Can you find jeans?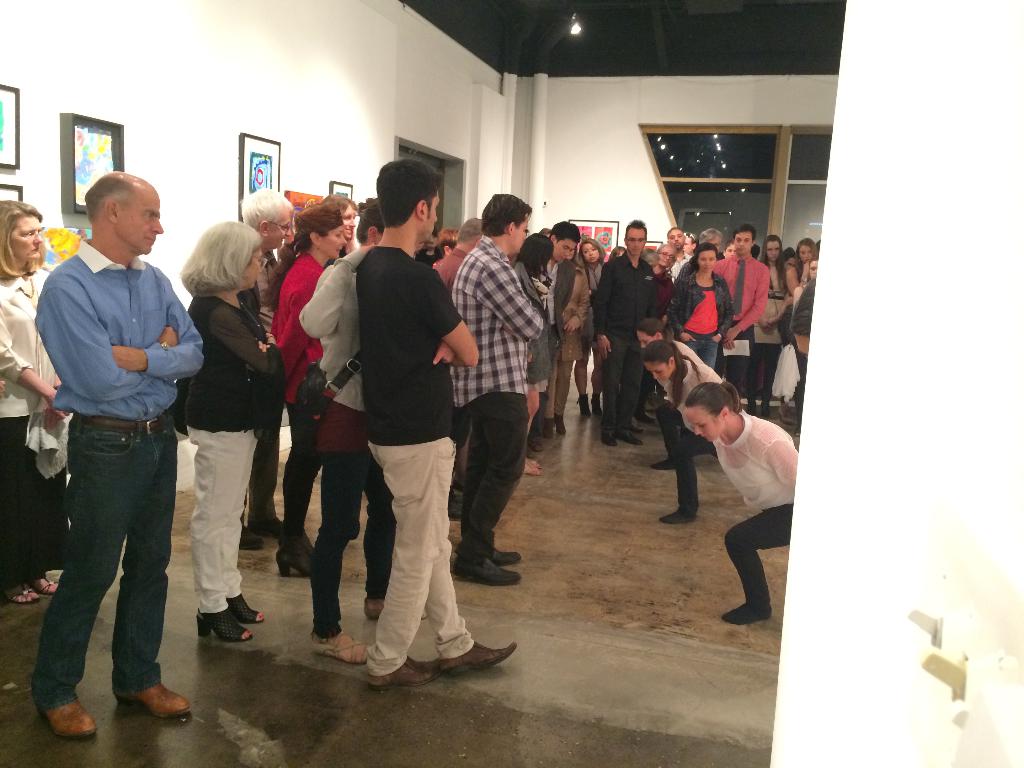
Yes, bounding box: pyautogui.locateOnScreen(287, 373, 320, 548).
